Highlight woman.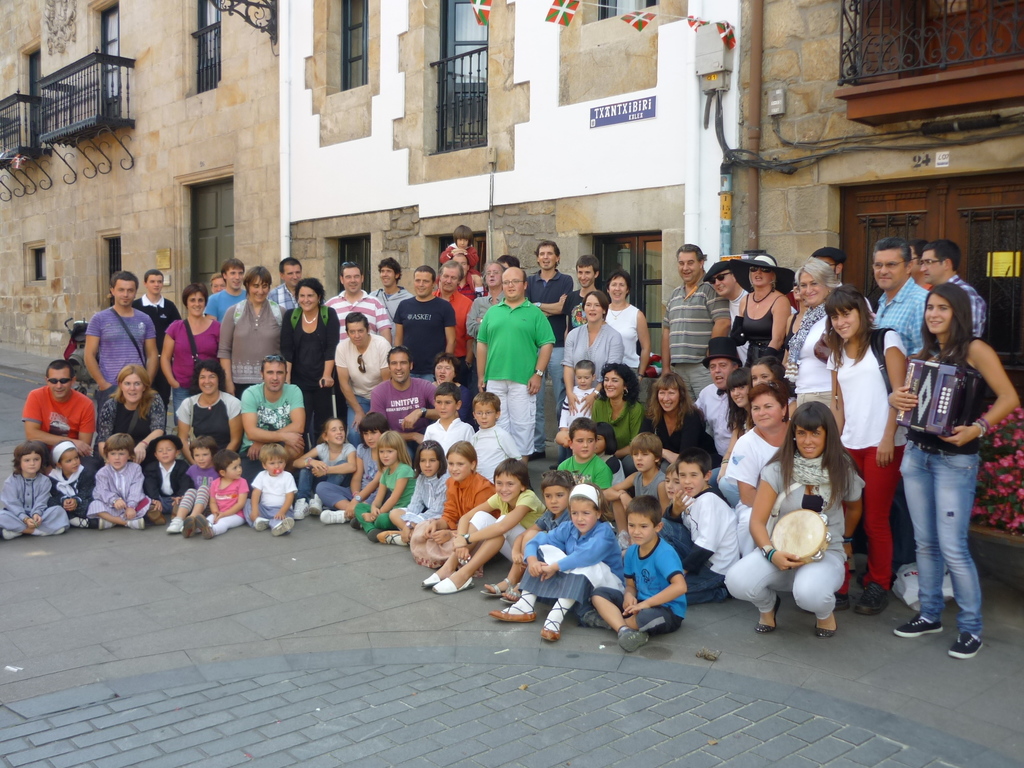
Highlighted region: [724,404,871,625].
